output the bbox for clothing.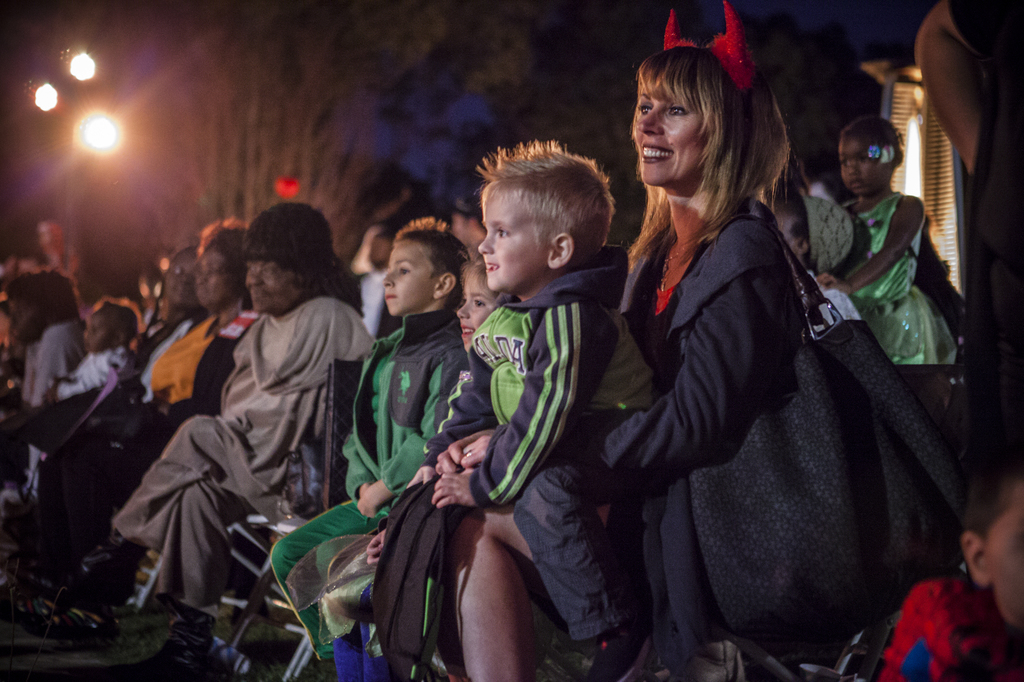
(left=38, top=340, right=140, bottom=412).
